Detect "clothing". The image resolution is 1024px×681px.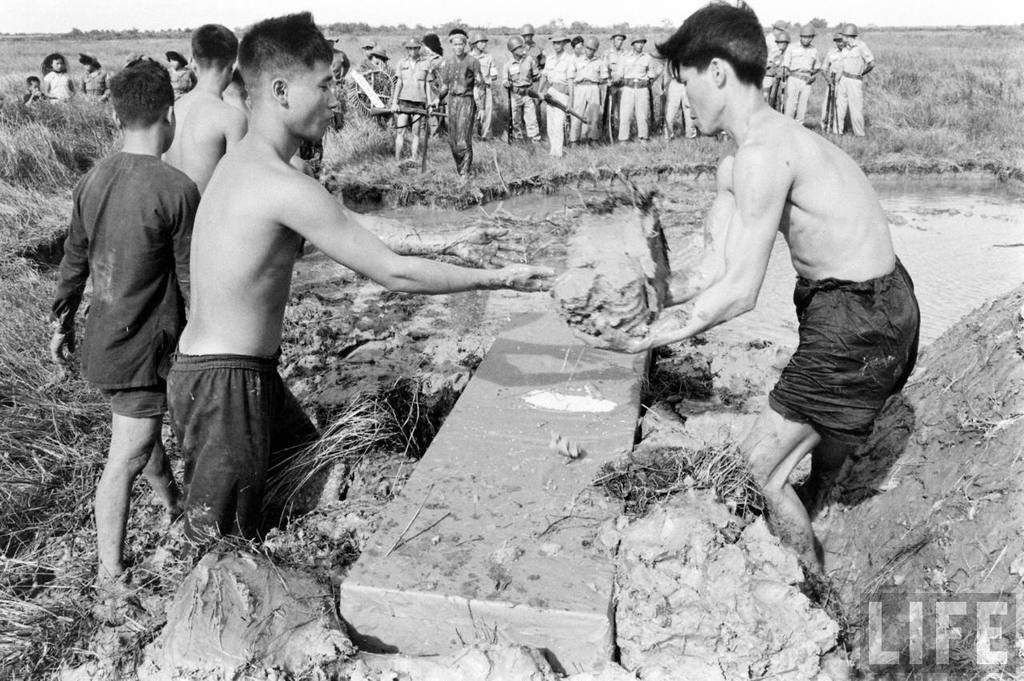
<bbox>439, 54, 482, 170</bbox>.
